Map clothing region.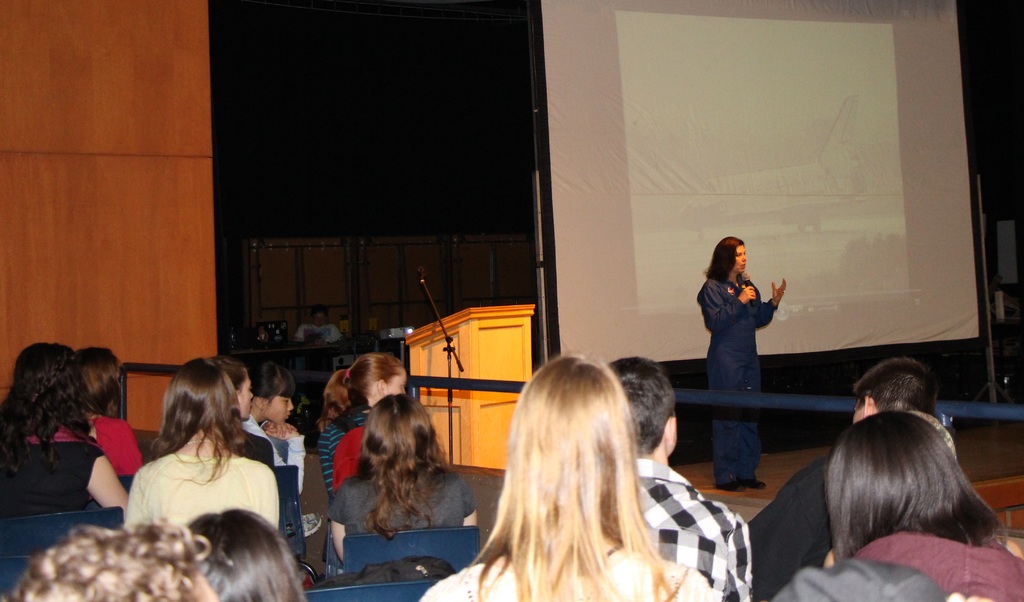
Mapped to 776,535,1023,601.
